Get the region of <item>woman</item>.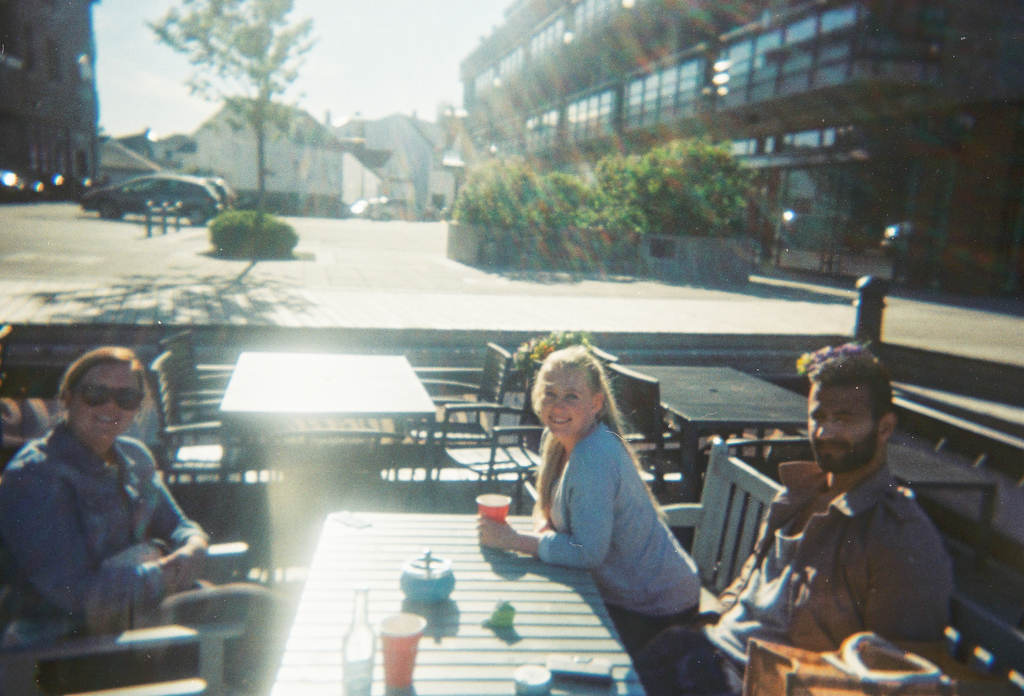
[left=0, top=341, right=296, bottom=694].
